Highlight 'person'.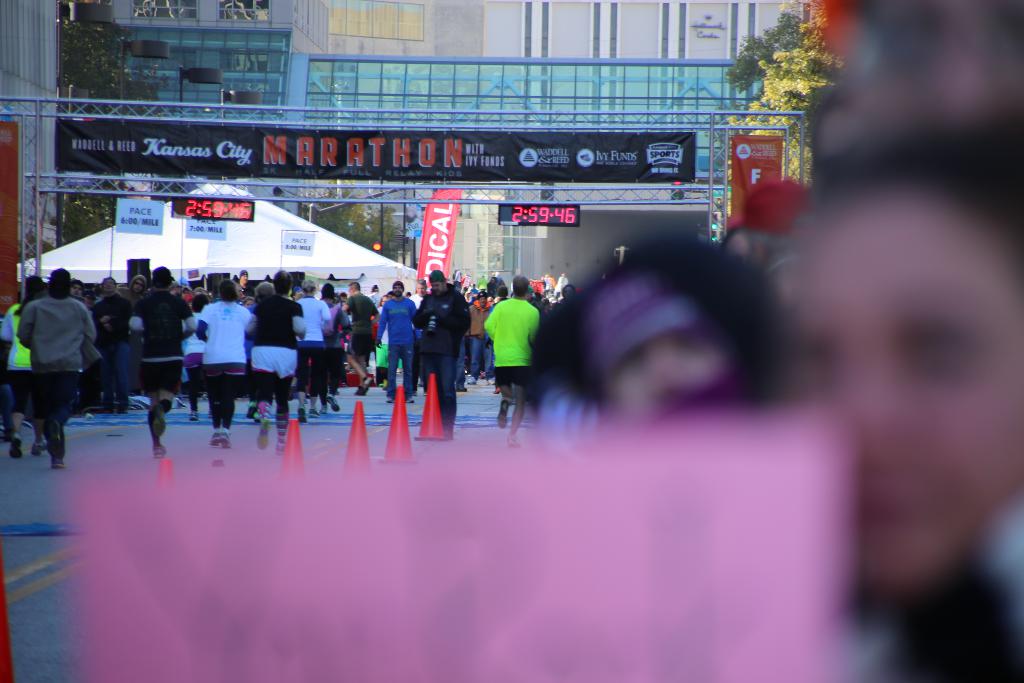
Highlighted region: locate(252, 270, 305, 425).
